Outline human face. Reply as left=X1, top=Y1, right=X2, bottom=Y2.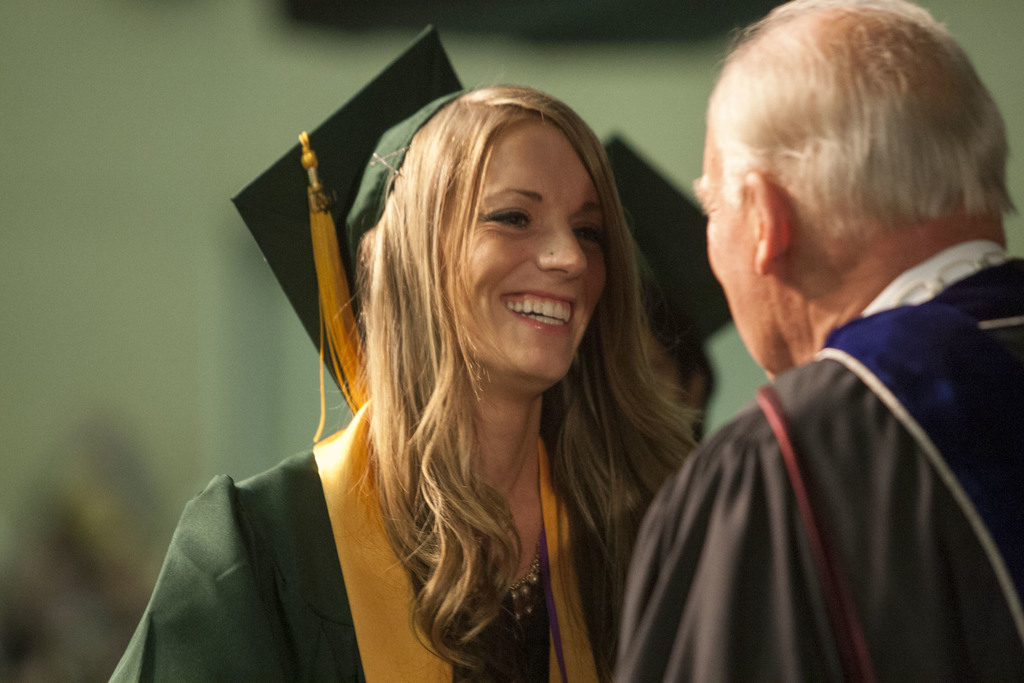
left=695, top=125, right=769, bottom=379.
